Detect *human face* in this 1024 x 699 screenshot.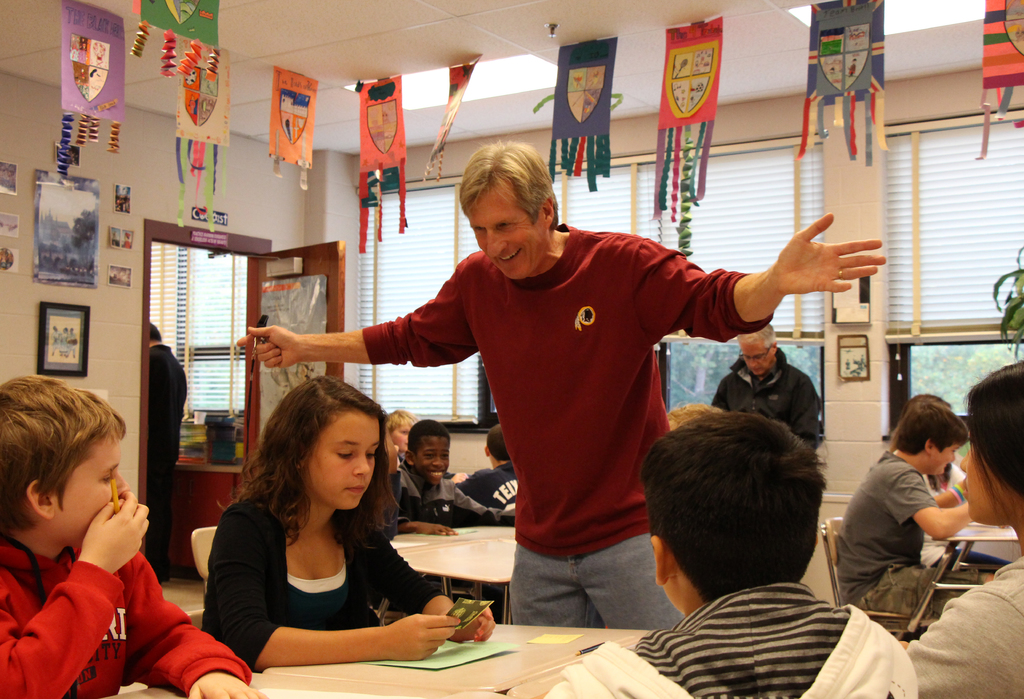
Detection: 916 442 958 486.
